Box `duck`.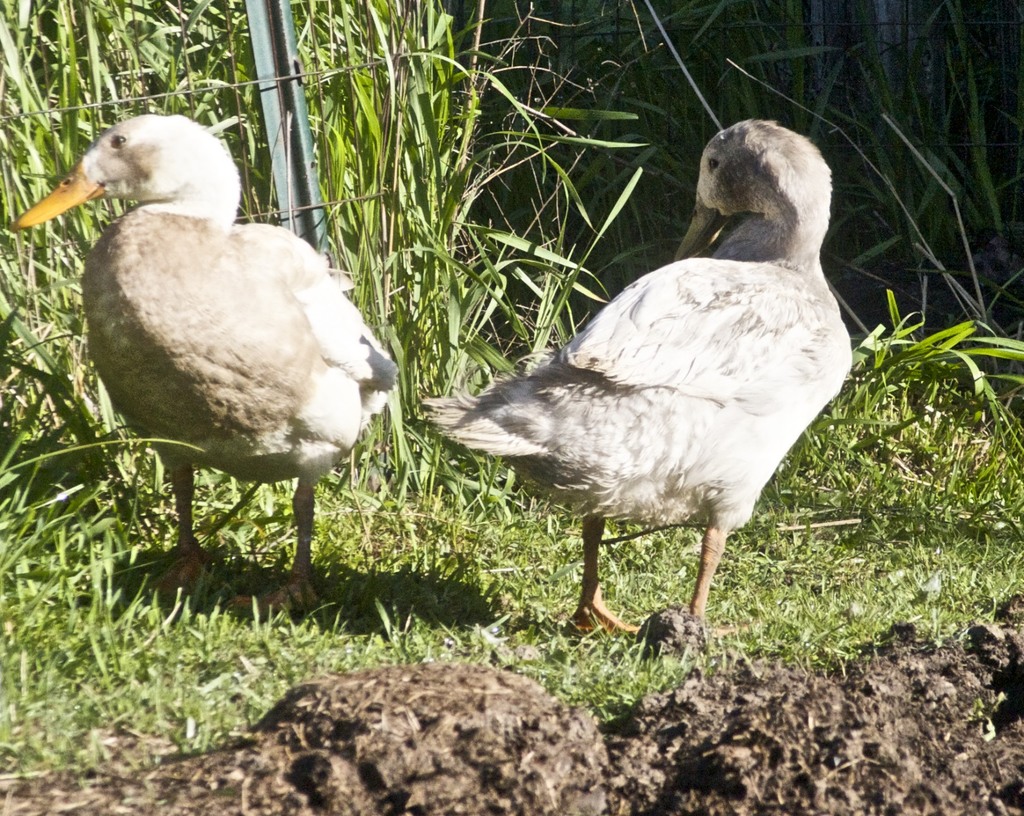
x1=419 y1=115 x2=862 y2=637.
